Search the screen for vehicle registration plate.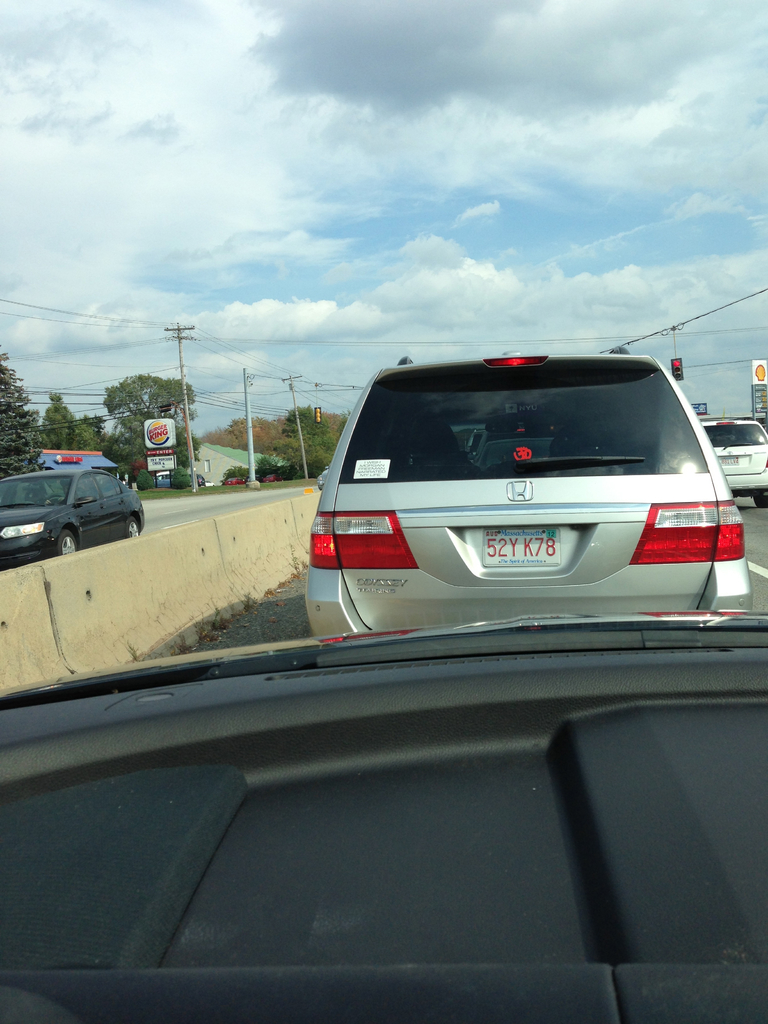
Found at {"left": 475, "top": 524, "right": 560, "bottom": 566}.
